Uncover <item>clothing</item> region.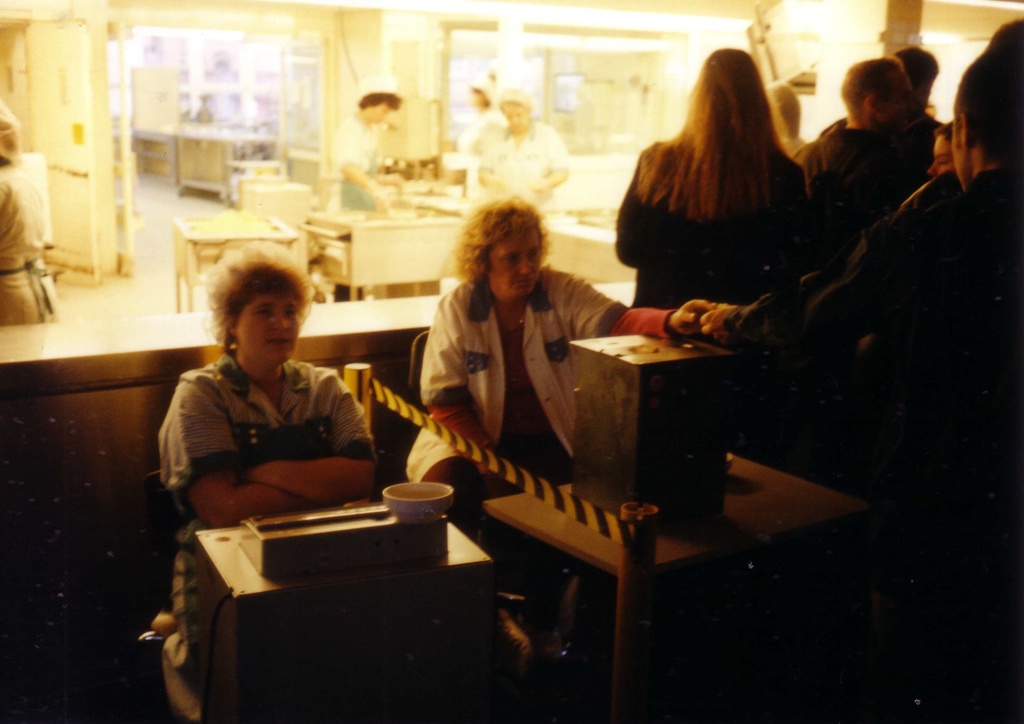
Uncovered: x1=419, y1=274, x2=684, y2=593.
